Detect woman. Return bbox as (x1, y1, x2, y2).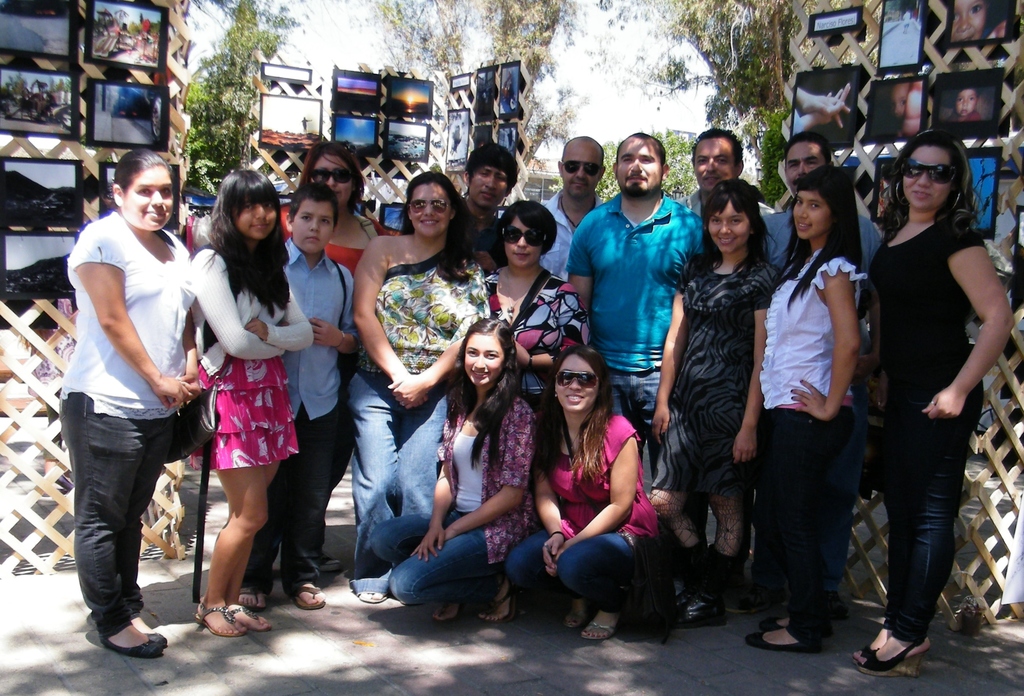
(753, 168, 867, 649).
